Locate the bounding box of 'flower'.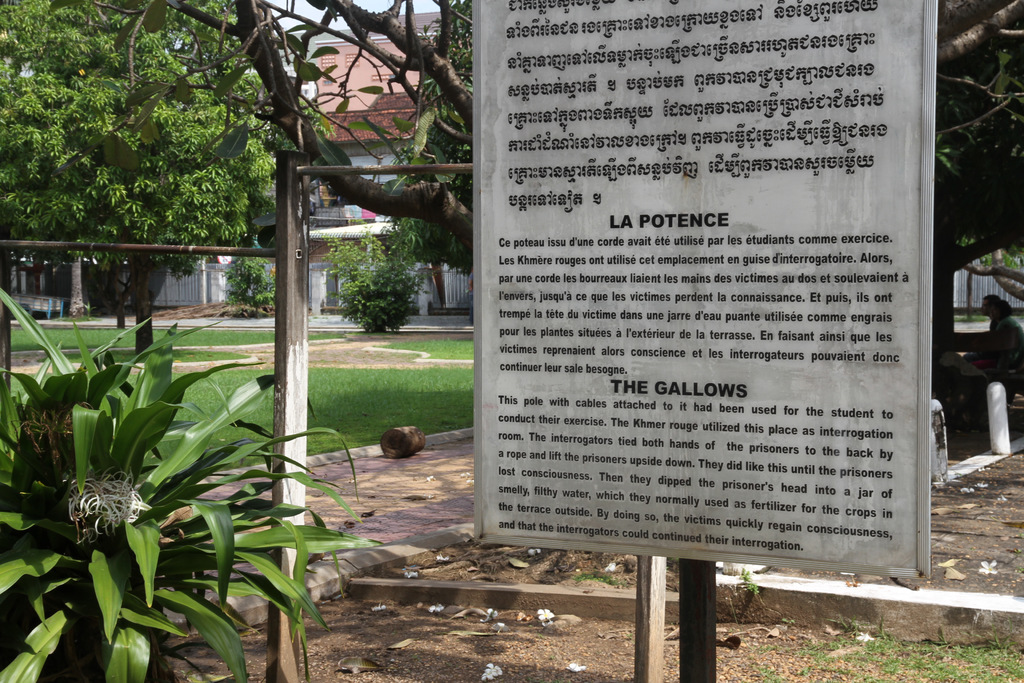
Bounding box: {"x1": 492, "y1": 618, "x2": 505, "y2": 628}.
